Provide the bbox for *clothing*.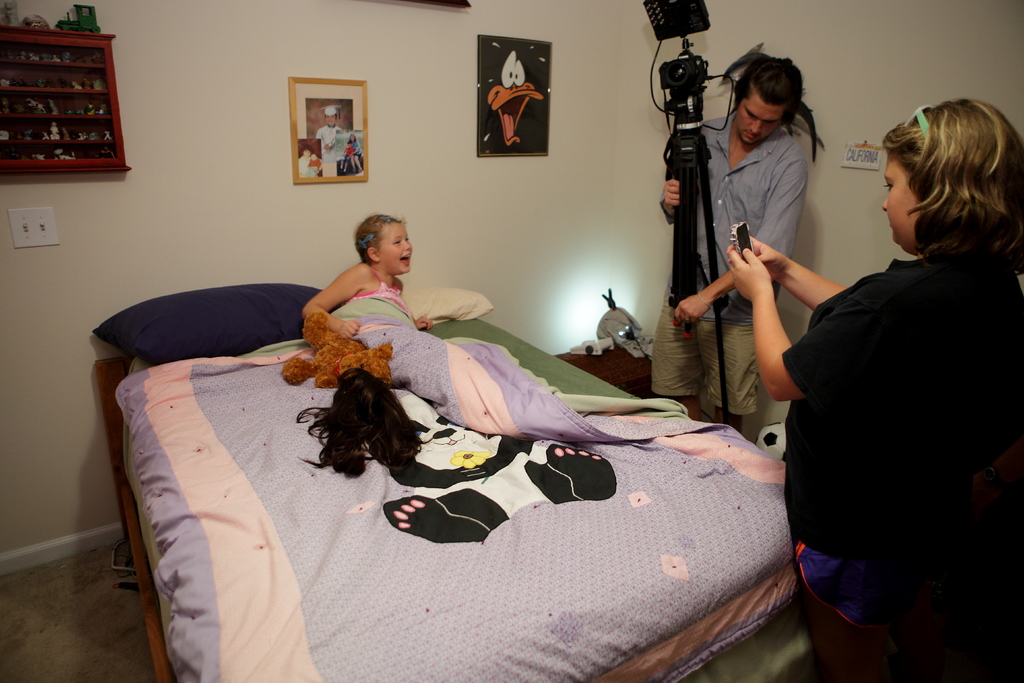
bbox=(310, 120, 353, 179).
